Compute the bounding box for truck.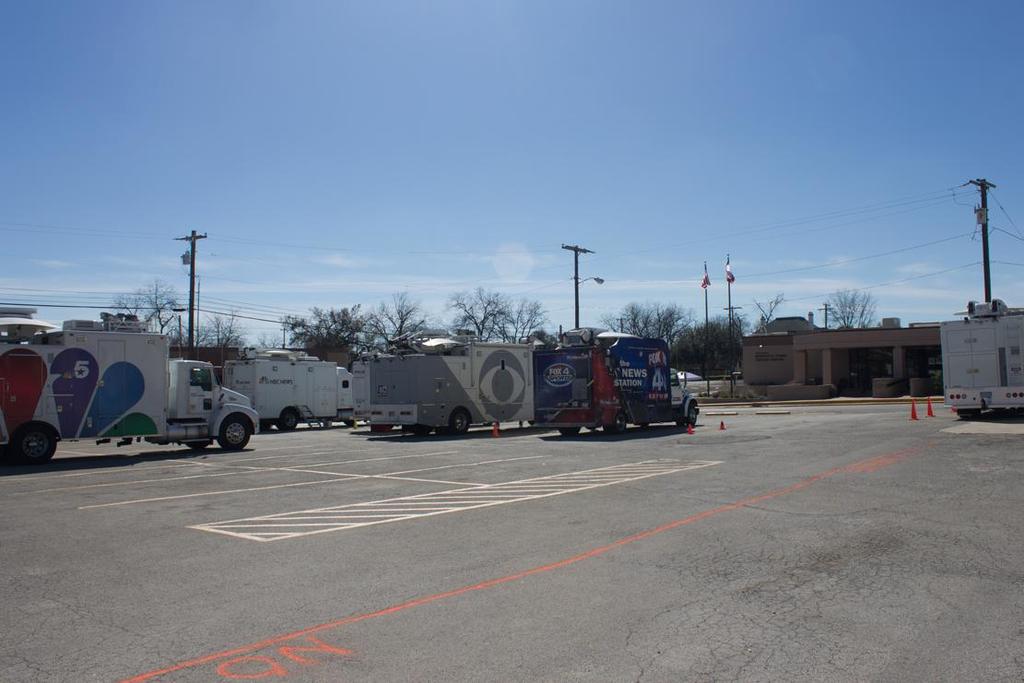
534/328/700/430.
